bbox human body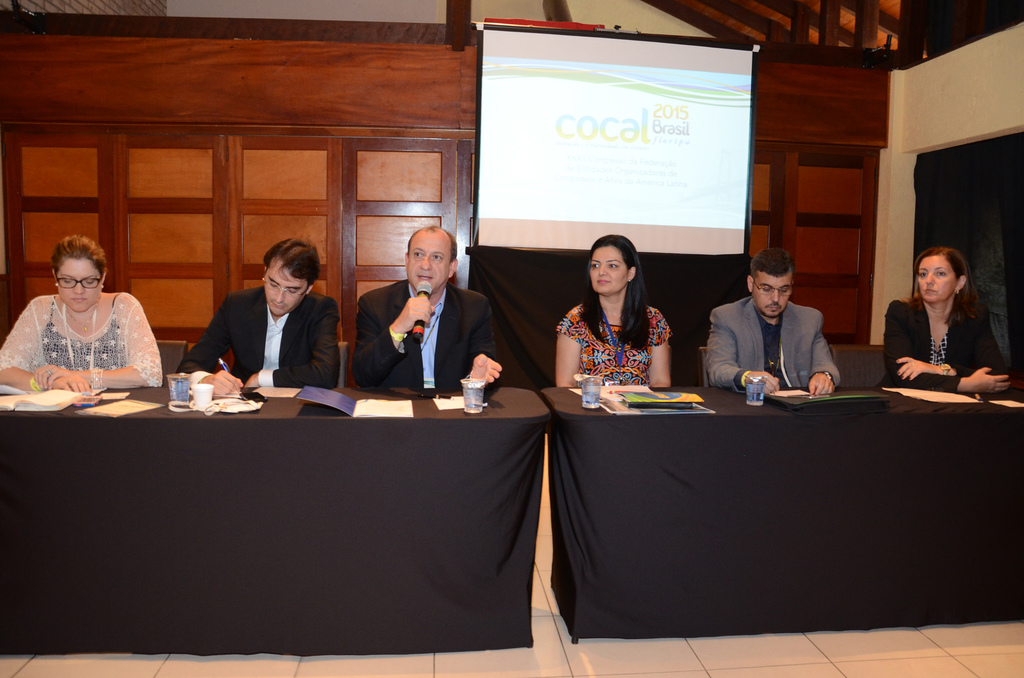
crop(12, 234, 158, 407)
